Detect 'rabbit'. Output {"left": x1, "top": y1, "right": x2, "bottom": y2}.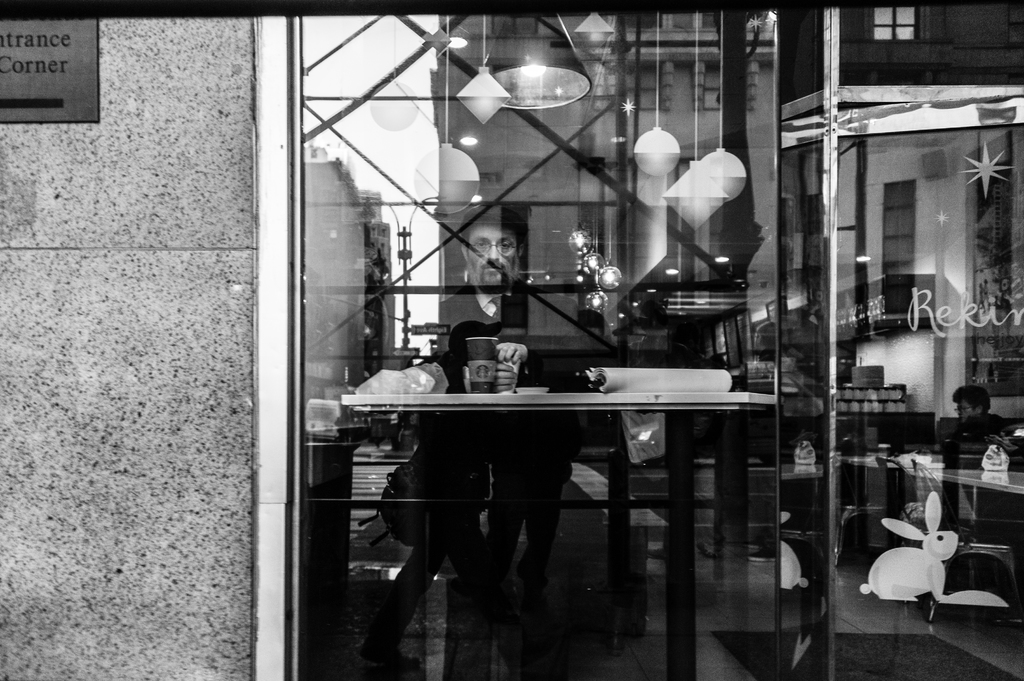
{"left": 857, "top": 490, "right": 958, "bottom": 608}.
